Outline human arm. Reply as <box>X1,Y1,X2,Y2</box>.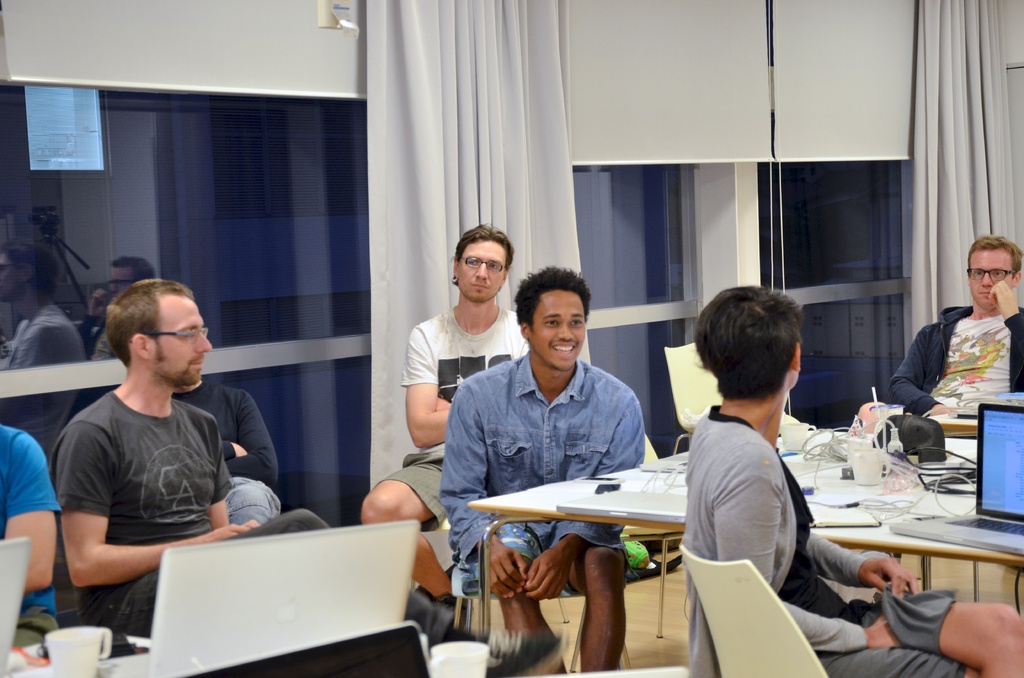
<box>51,424,260,592</box>.
